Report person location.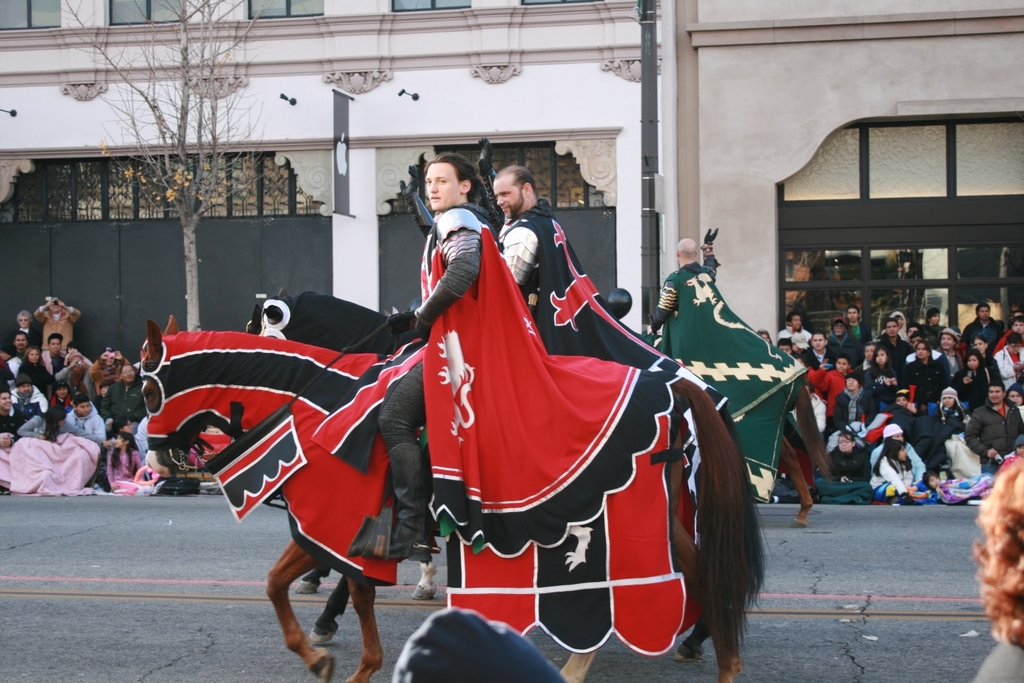
Report: box=[969, 450, 1023, 679].
